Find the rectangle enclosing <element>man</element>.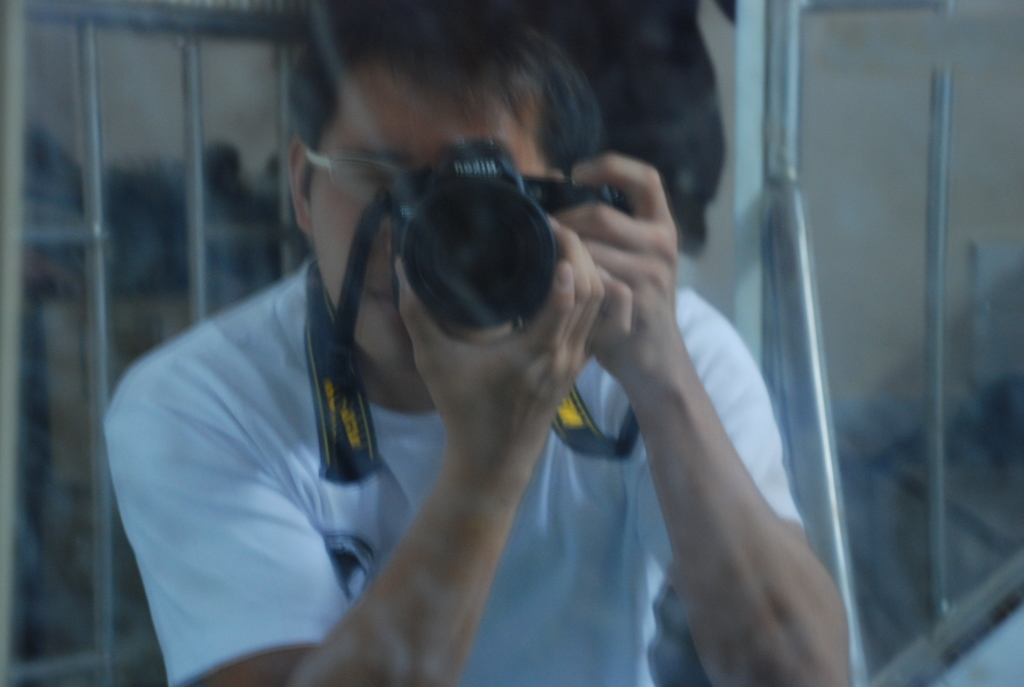
(left=103, top=0, right=859, bottom=686).
